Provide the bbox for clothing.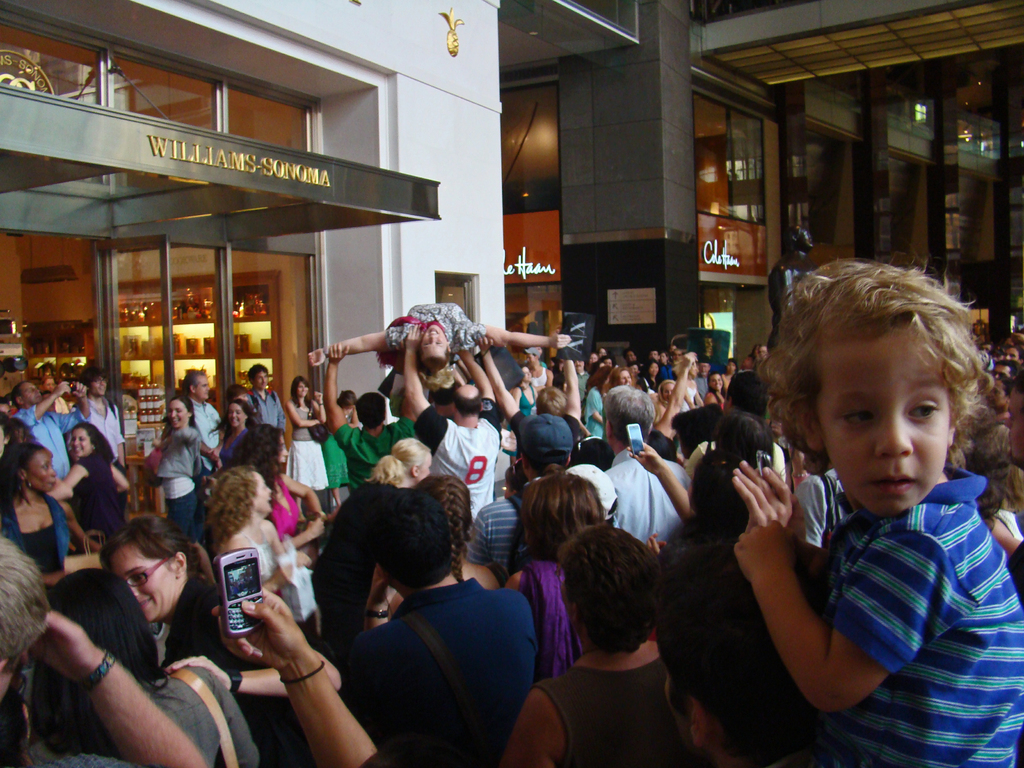
bbox(820, 465, 1023, 767).
